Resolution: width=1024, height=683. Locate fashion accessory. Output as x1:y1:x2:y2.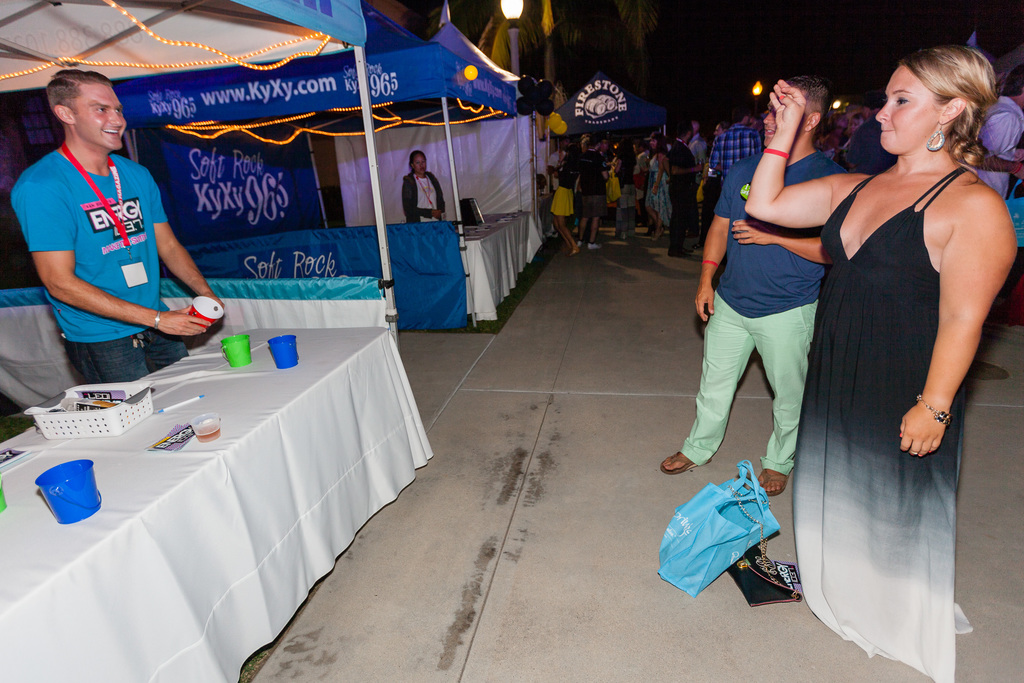
152:308:161:331.
